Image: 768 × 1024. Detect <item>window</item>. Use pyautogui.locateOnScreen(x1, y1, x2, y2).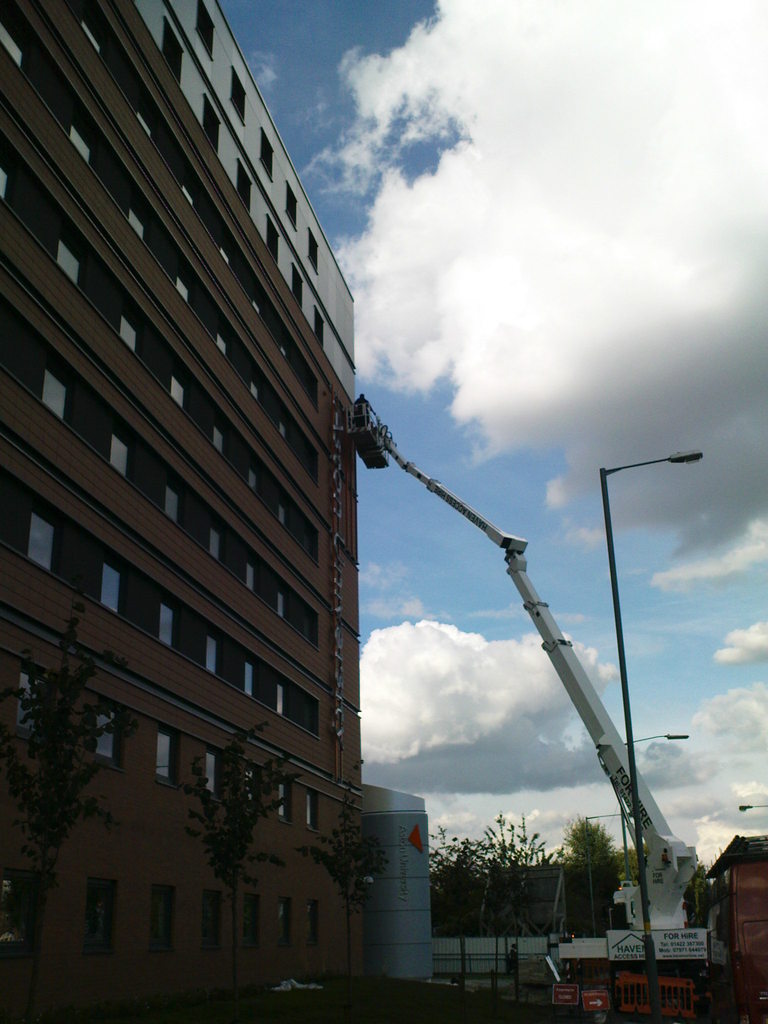
pyautogui.locateOnScreen(303, 225, 322, 275).
